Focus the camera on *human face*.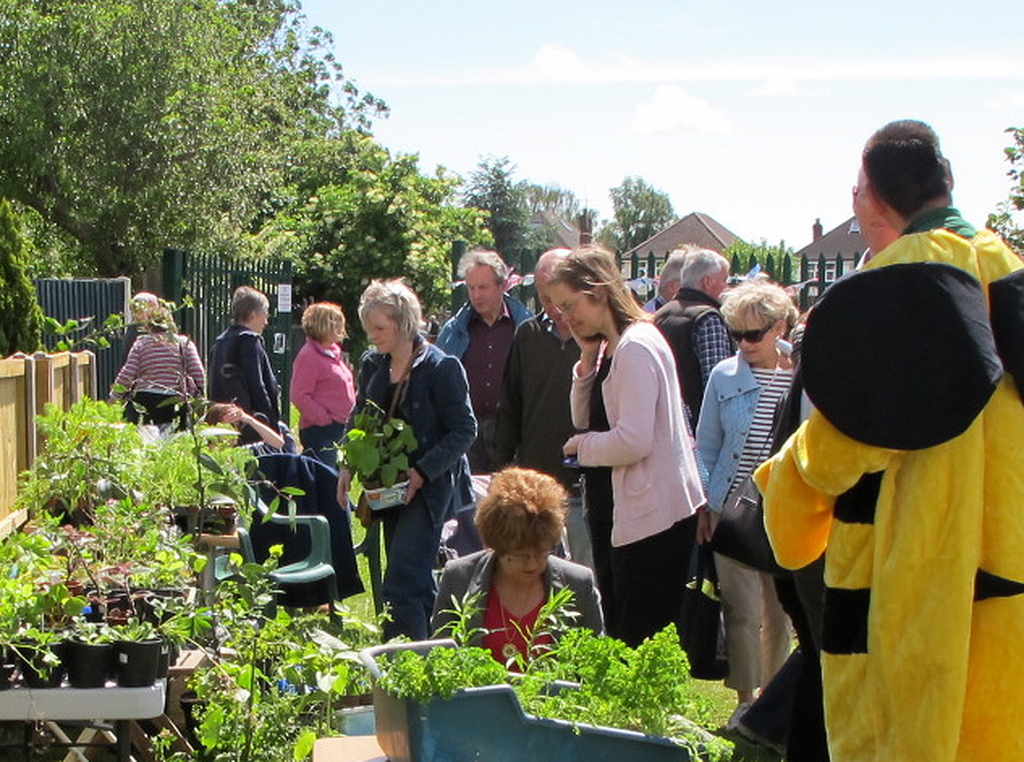
Focus region: select_region(466, 263, 503, 312).
